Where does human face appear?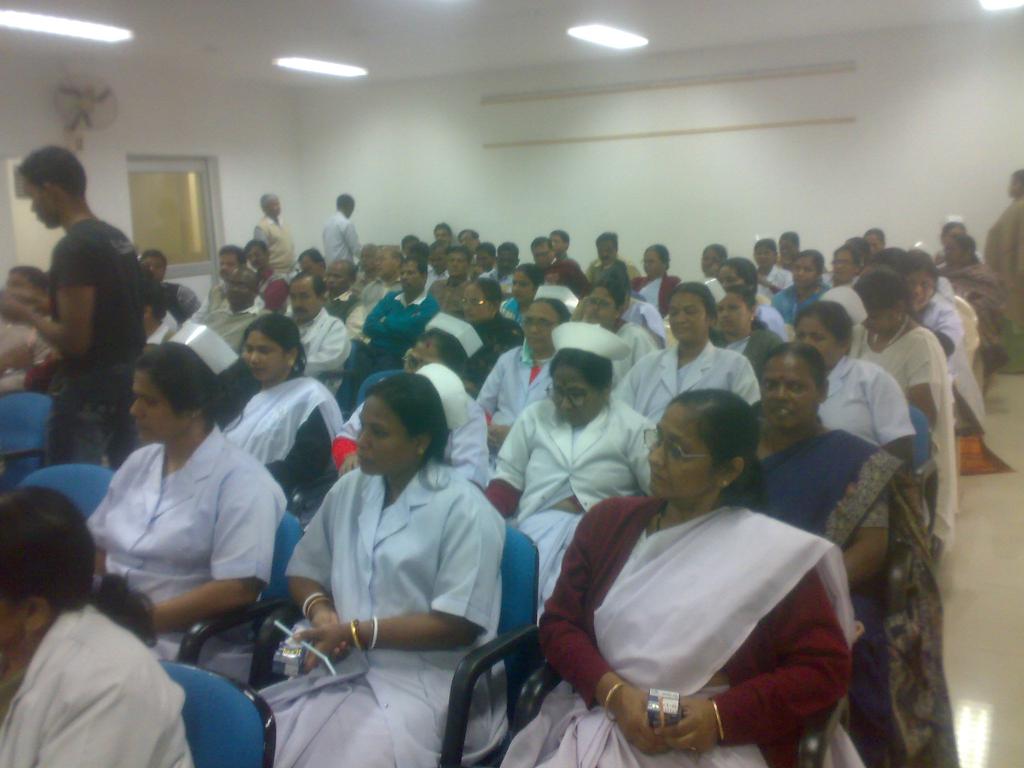
Appears at [x1=222, y1=253, x2=239, y2=270].
